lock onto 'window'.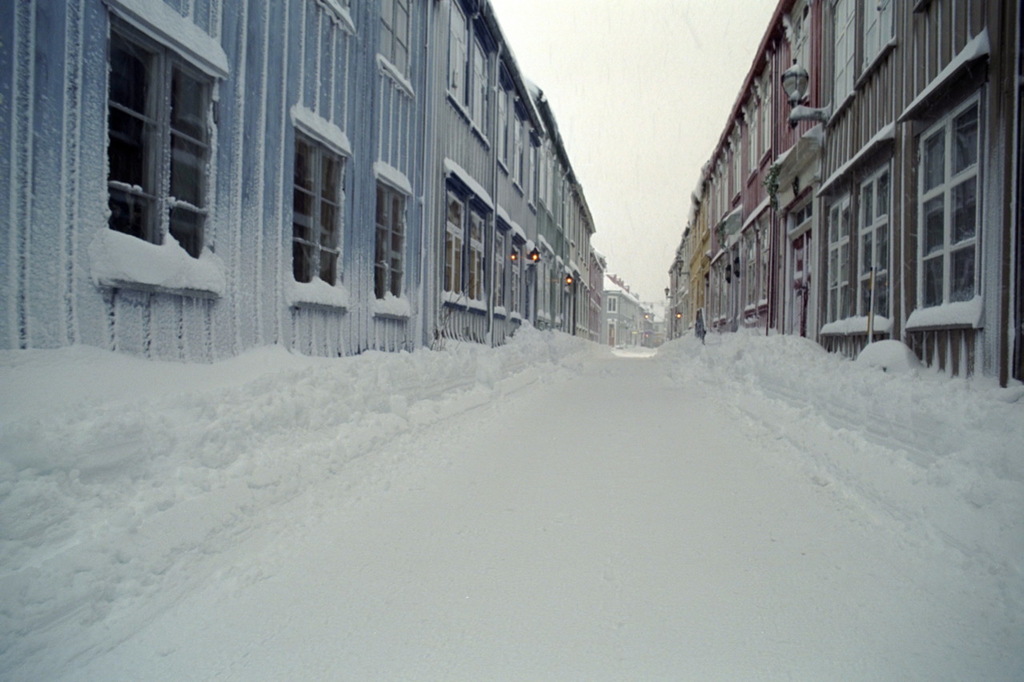
Locked: {"x1": 603, "y1": 293, "x2": 618, "y2": 313}.
